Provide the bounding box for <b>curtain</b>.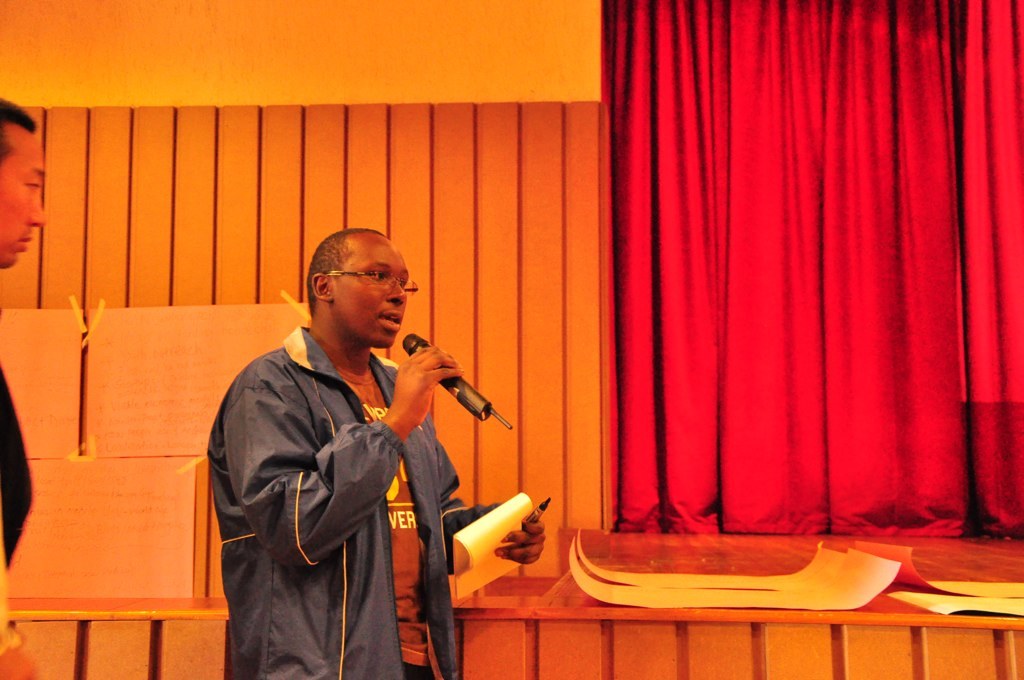
<region>602, 0, 1023, 539</region>.
